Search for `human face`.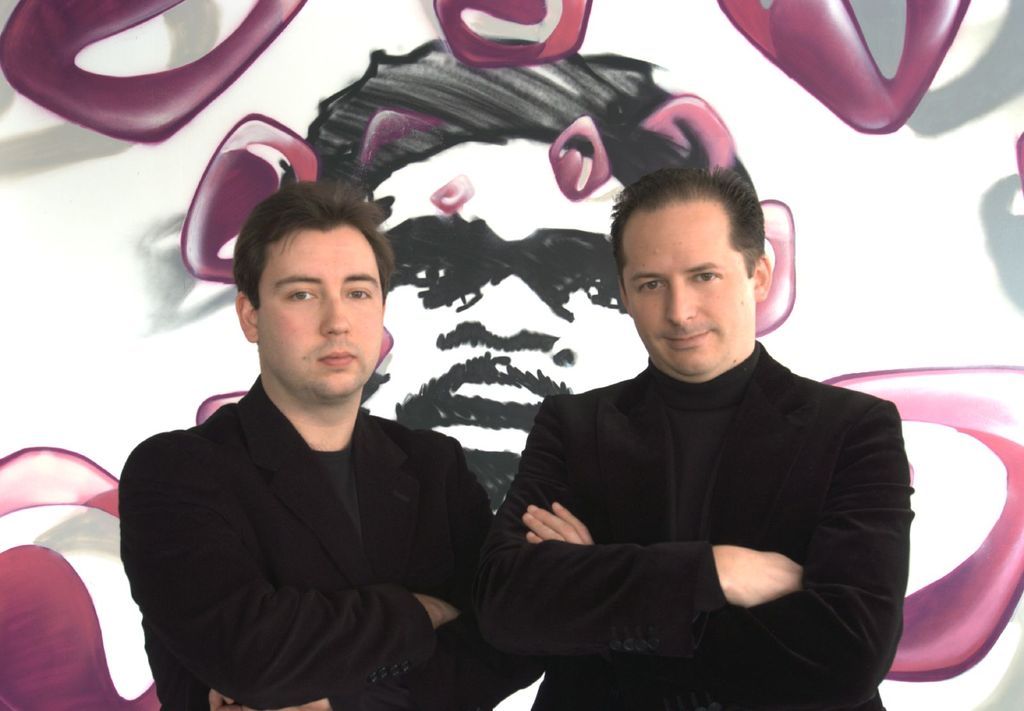
Found at <box>254,232,383,403</box>.
